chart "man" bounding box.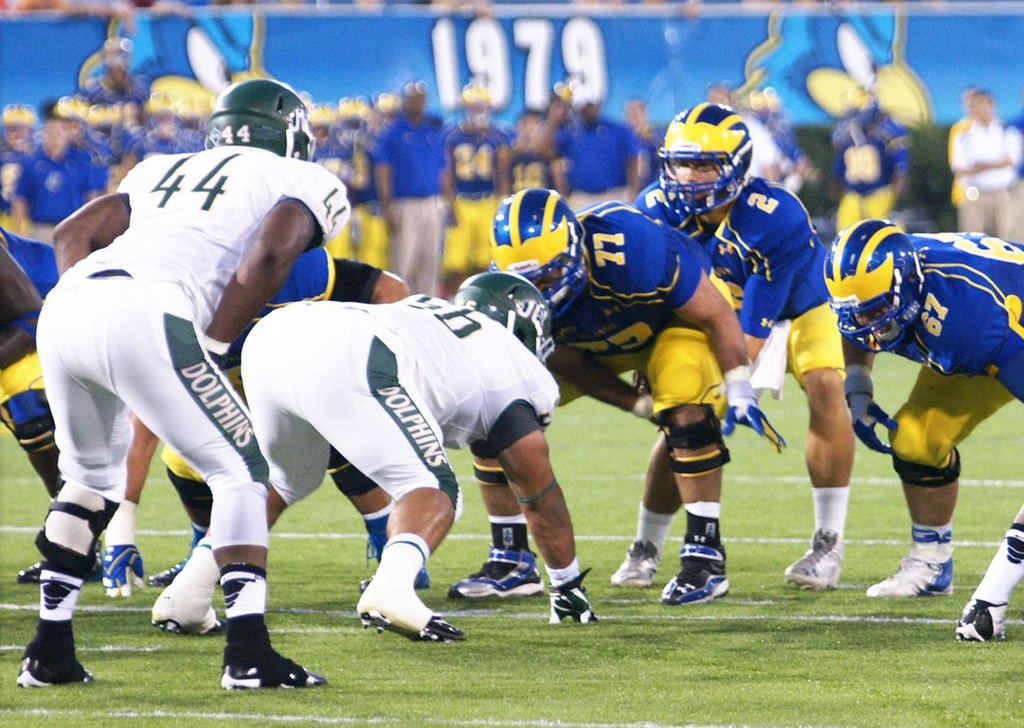
Charted: Rect(9, 73, 351, 686).
